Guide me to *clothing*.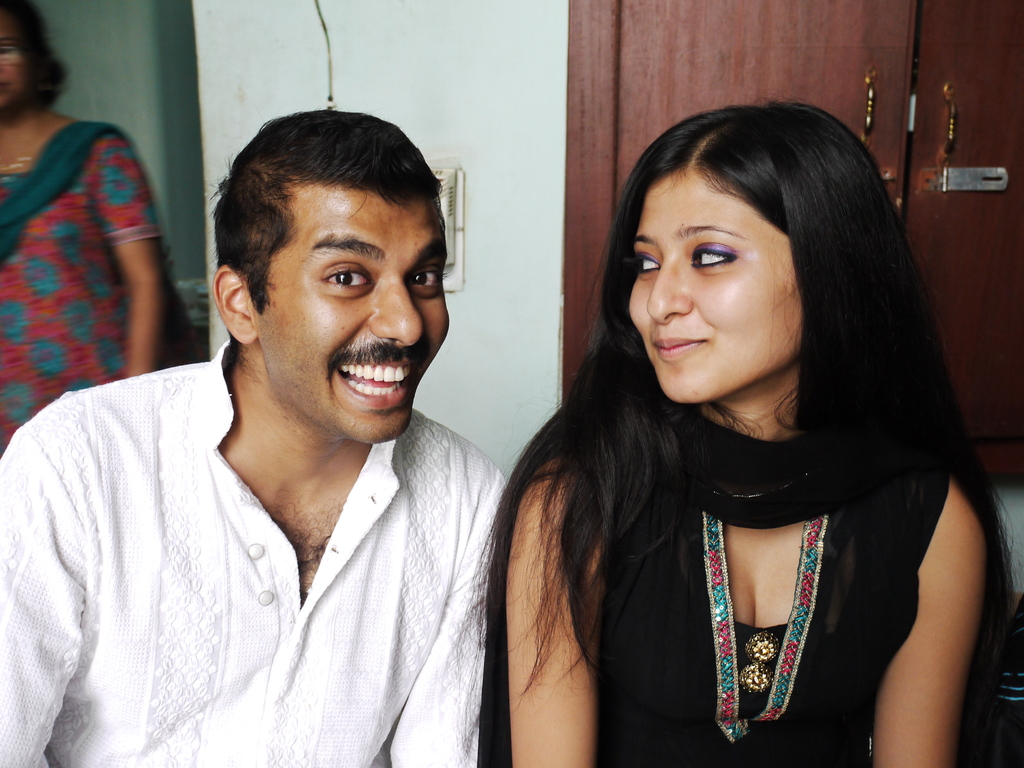
Guidance: left=0, top=118, right=204, bottom=455.
